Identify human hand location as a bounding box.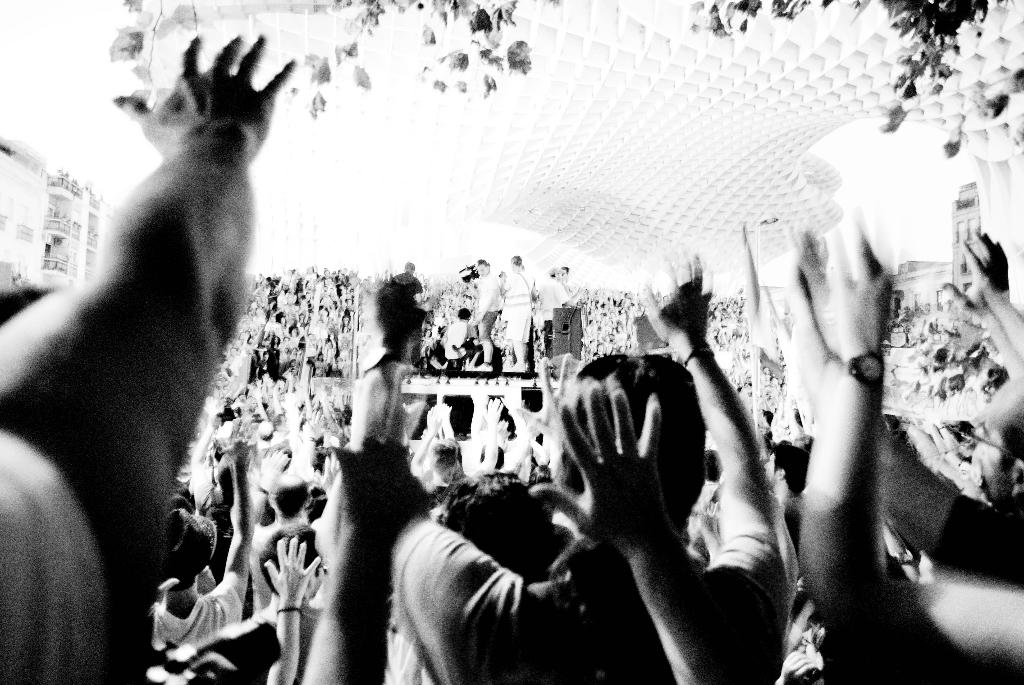
detection(260, 446, 286, 487).
